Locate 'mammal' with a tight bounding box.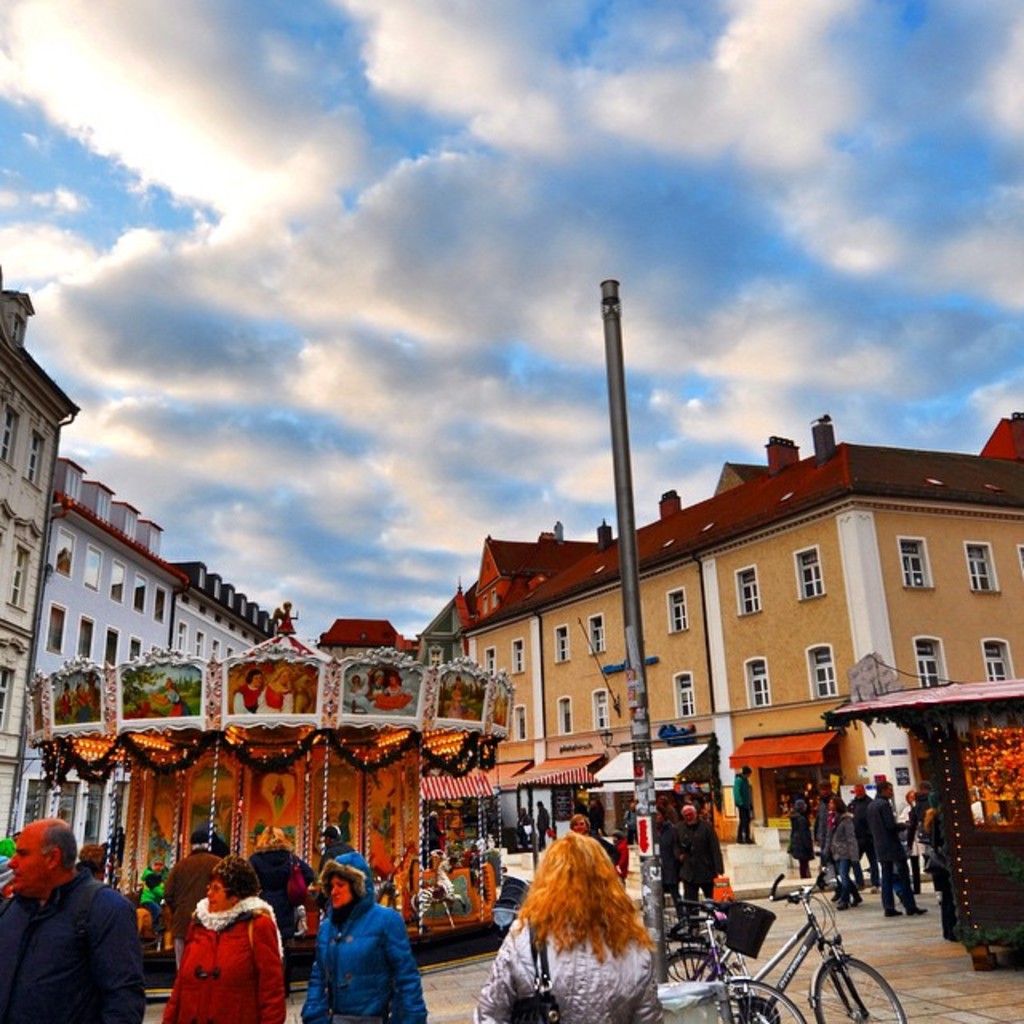
select_region(138, 853, 166, 947).
